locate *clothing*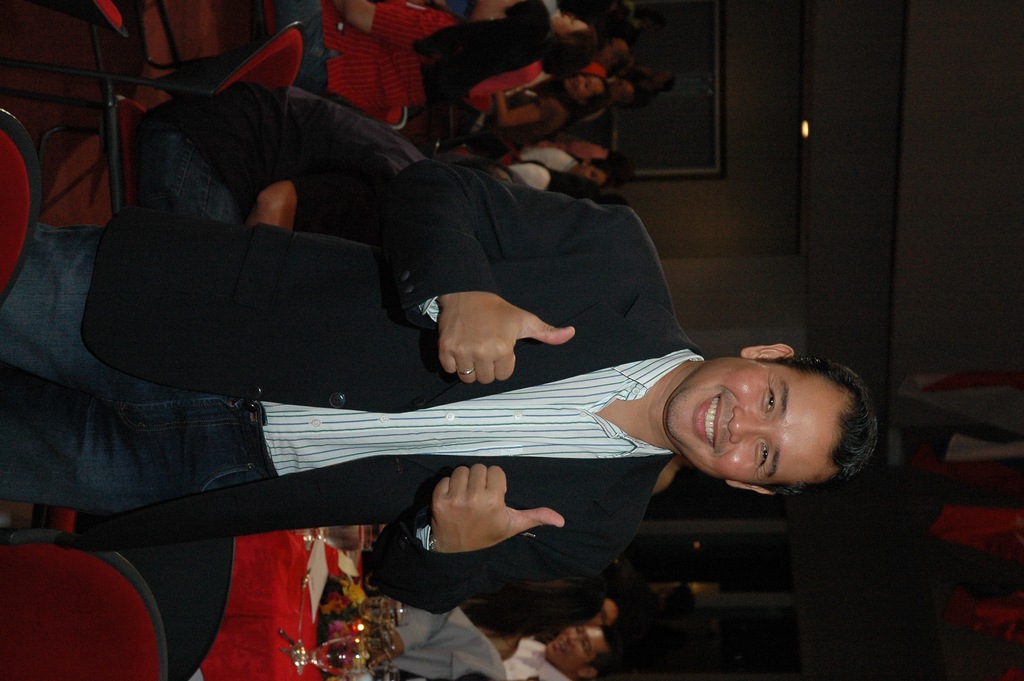
BBox(513, 140, 577, 187)
